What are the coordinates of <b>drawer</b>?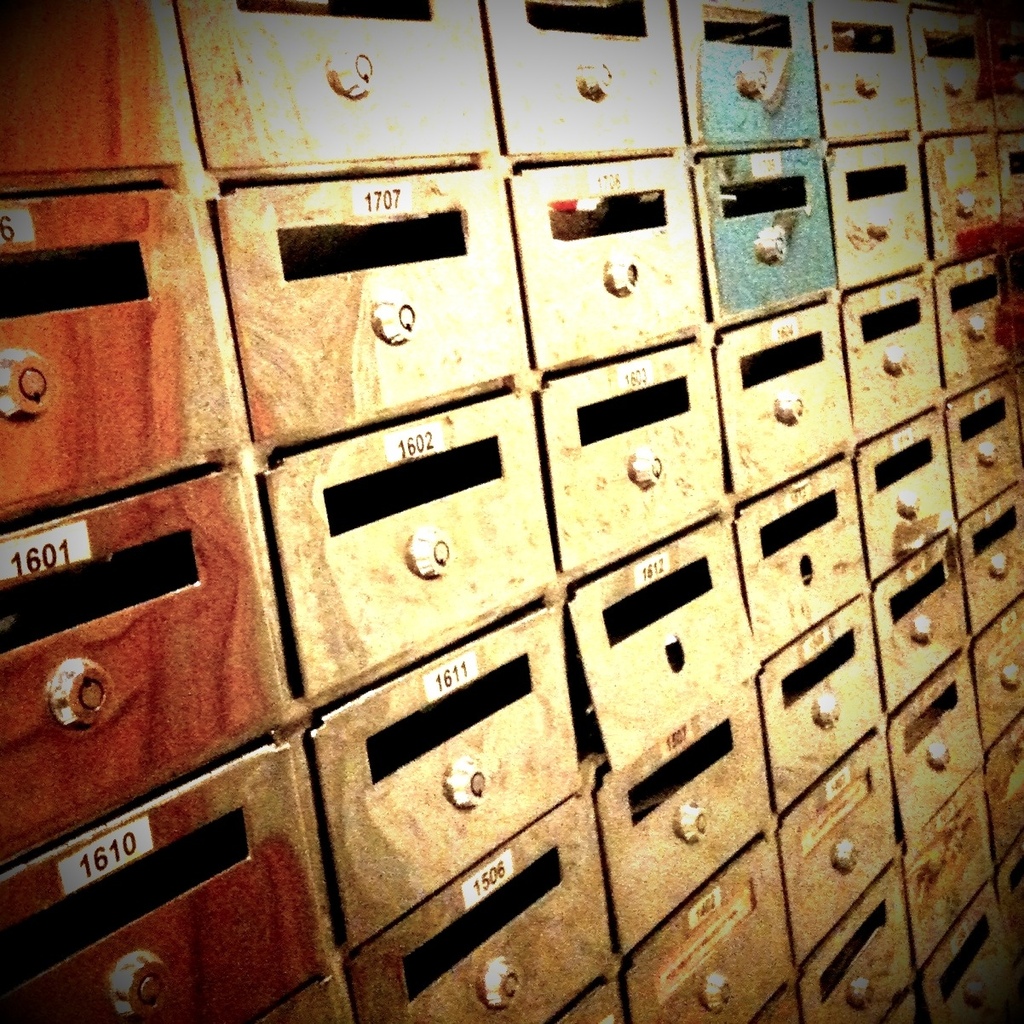
box=[961, 484, 1023, 630].
